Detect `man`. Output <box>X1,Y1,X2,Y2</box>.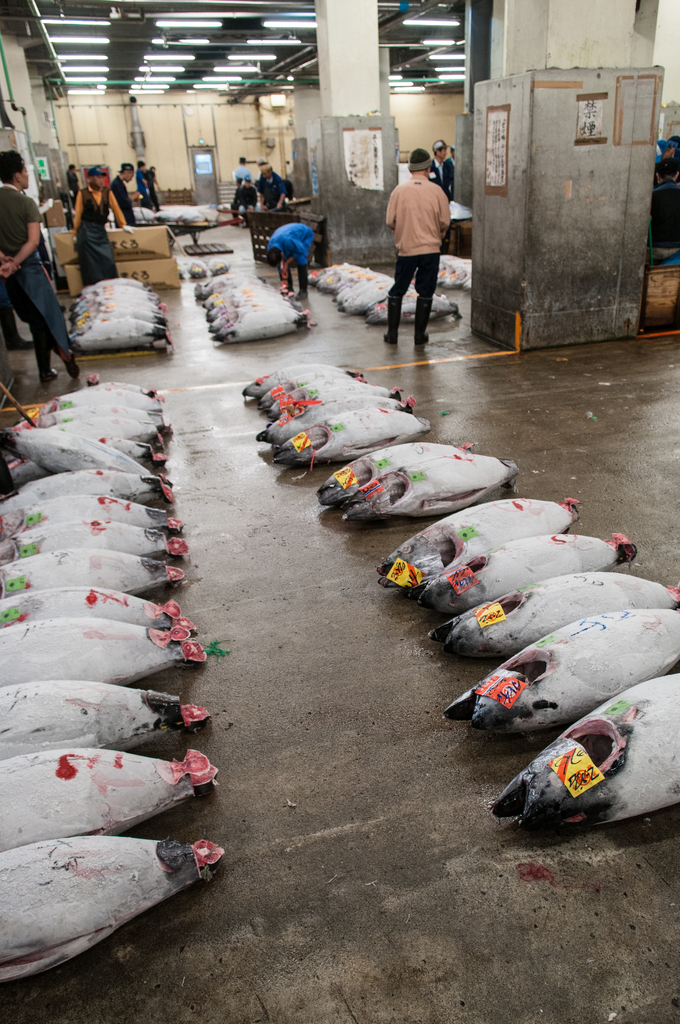
<box>68,165,119,275</box>.
